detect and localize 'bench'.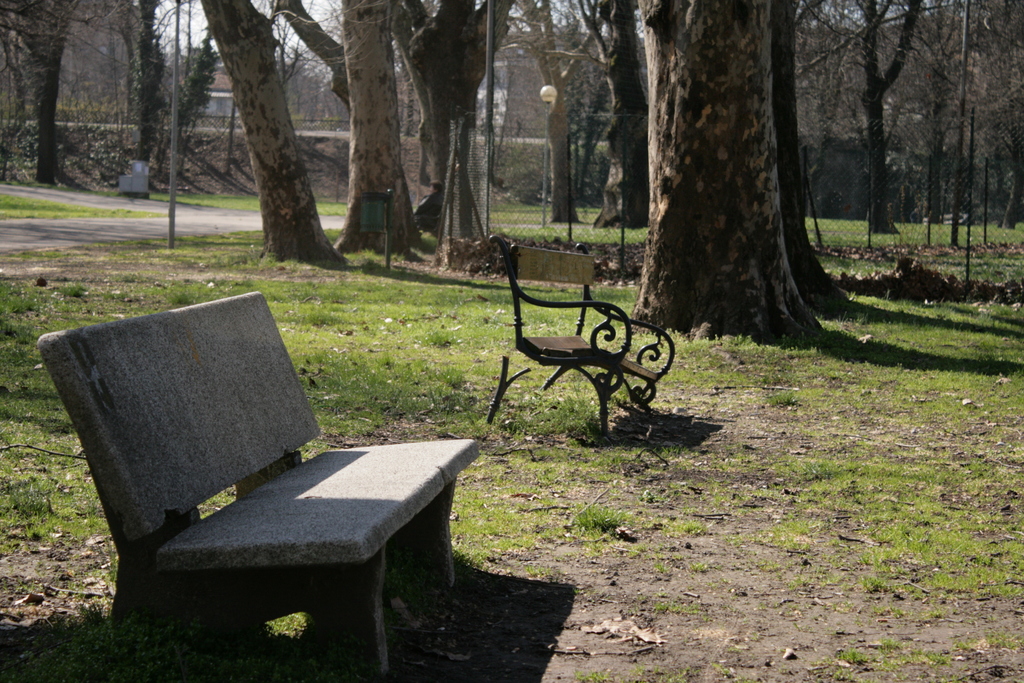
Localized at (x1=40, y1=288, x2=479, y2=677).
